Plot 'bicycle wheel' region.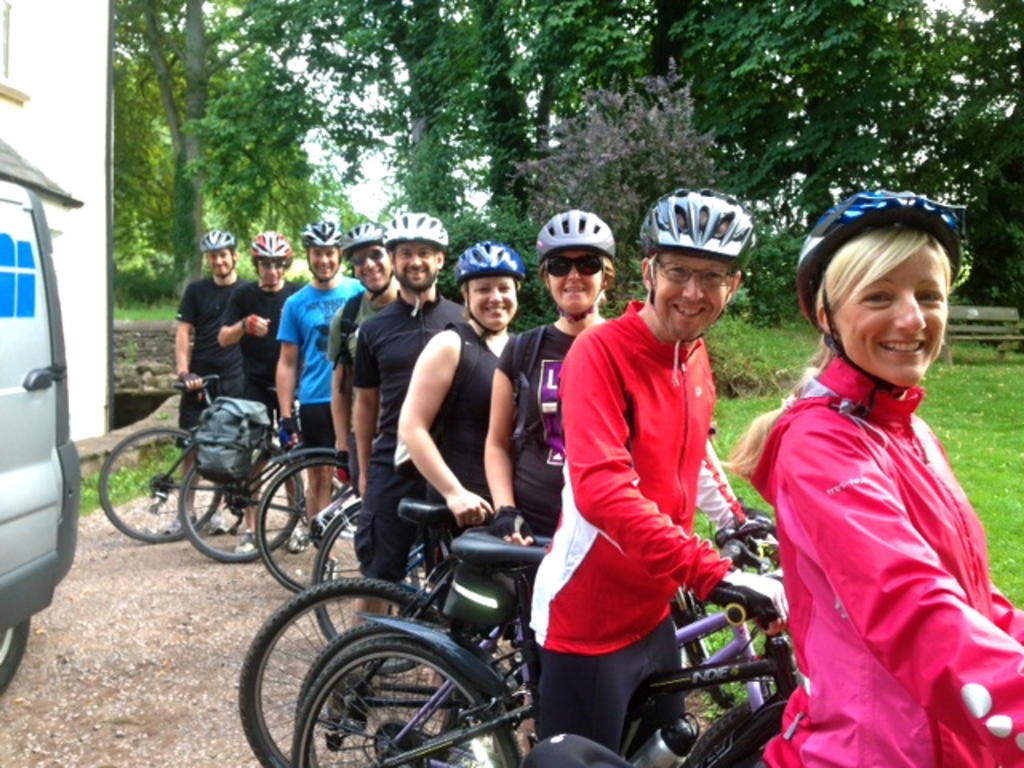
Plotted at {"x1": 237, "y1": 574, "x2": 461, "y2": 766}.
